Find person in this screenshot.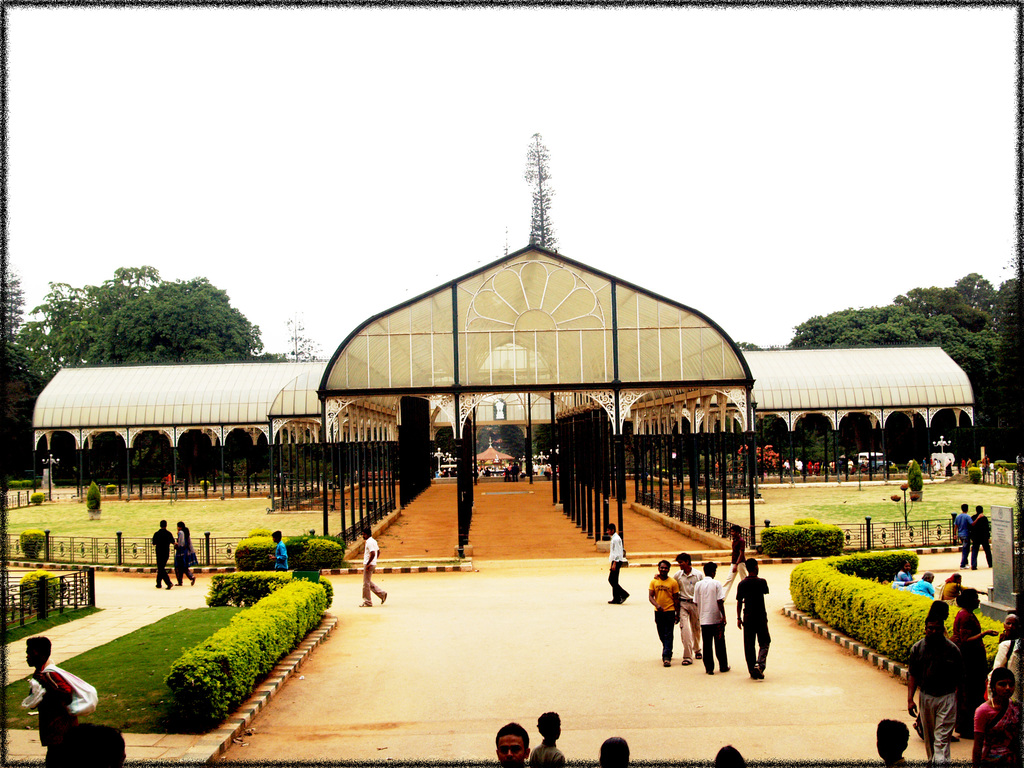
The bounding box for person is crop(172, 519, 198, 580).
